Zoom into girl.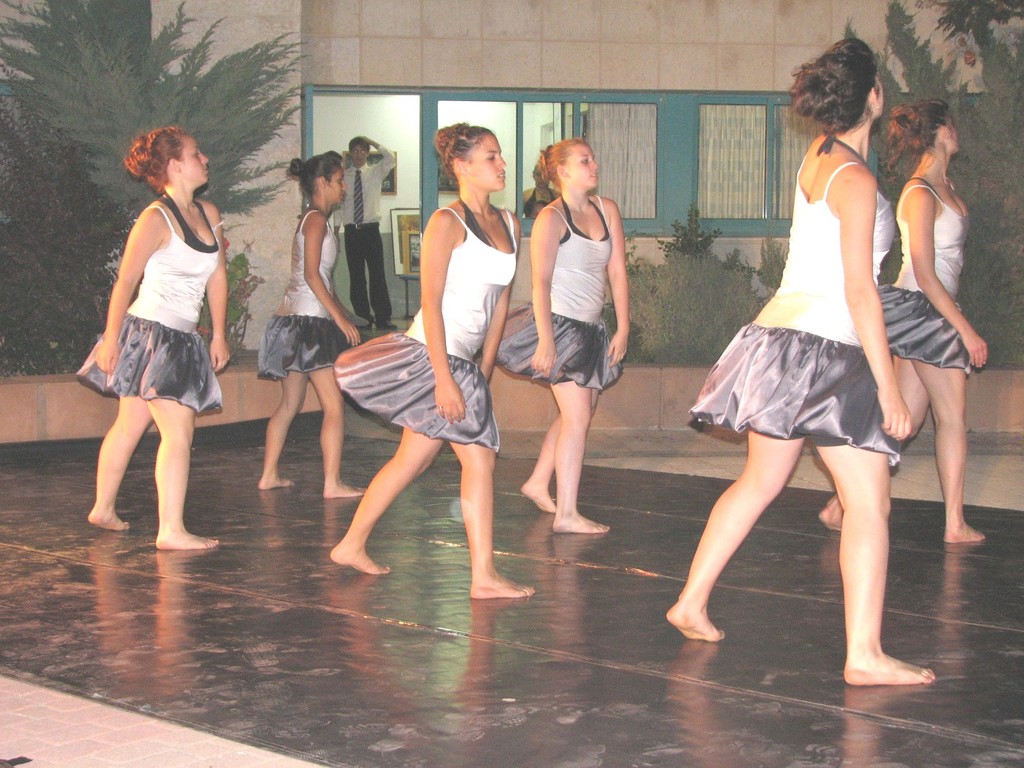
Zoom target: 493:138:628:532.
